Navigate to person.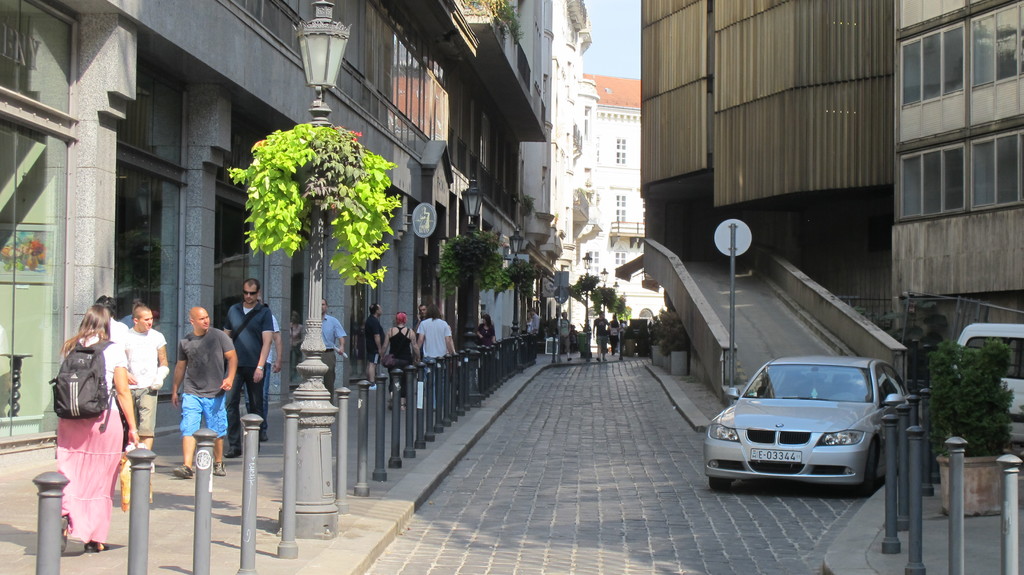
Navigation target: crop(246, 298, 289, 434).
